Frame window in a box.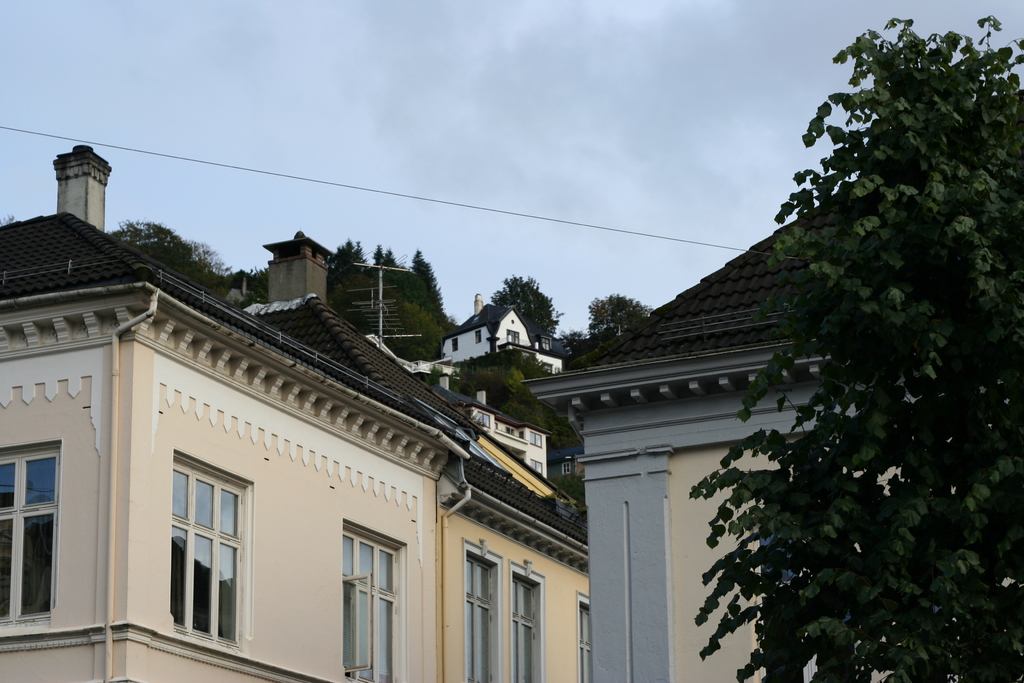
{"x1": 577, "y1": 592, "x2": 593, "y2": 682}.
